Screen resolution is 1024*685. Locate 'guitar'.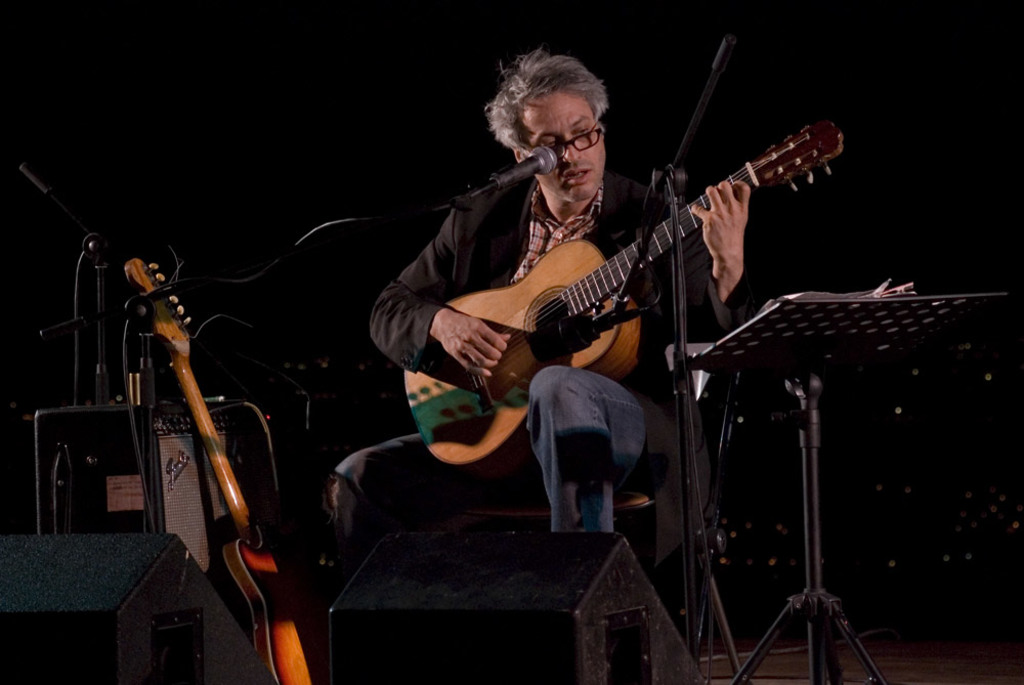
[left=129, top=266, right=332, bottom=684].
